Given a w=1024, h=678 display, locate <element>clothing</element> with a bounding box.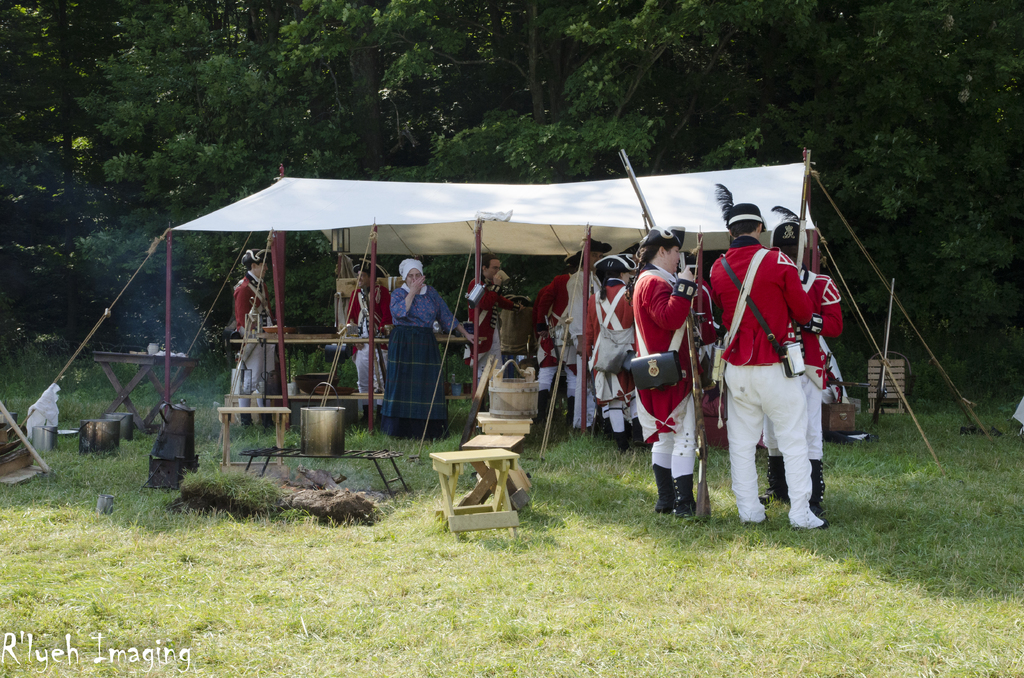
Located: x1=232 y1=275 x2=273 y2=408.
